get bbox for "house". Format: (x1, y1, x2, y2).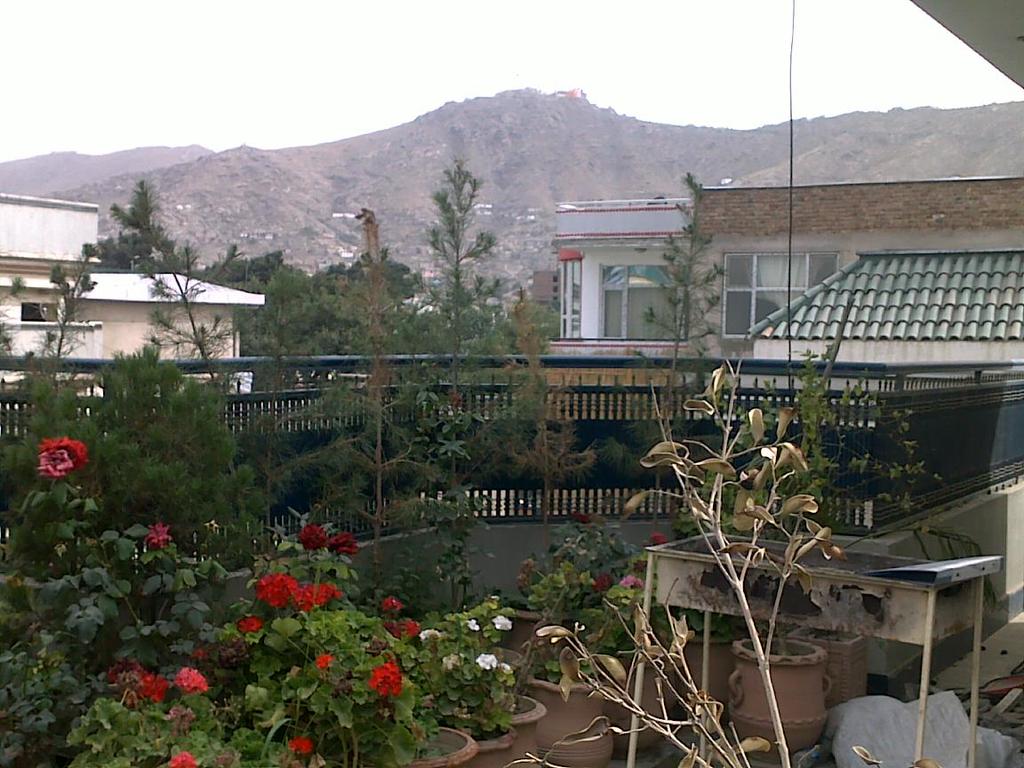
(0, 190, 266, 402).
